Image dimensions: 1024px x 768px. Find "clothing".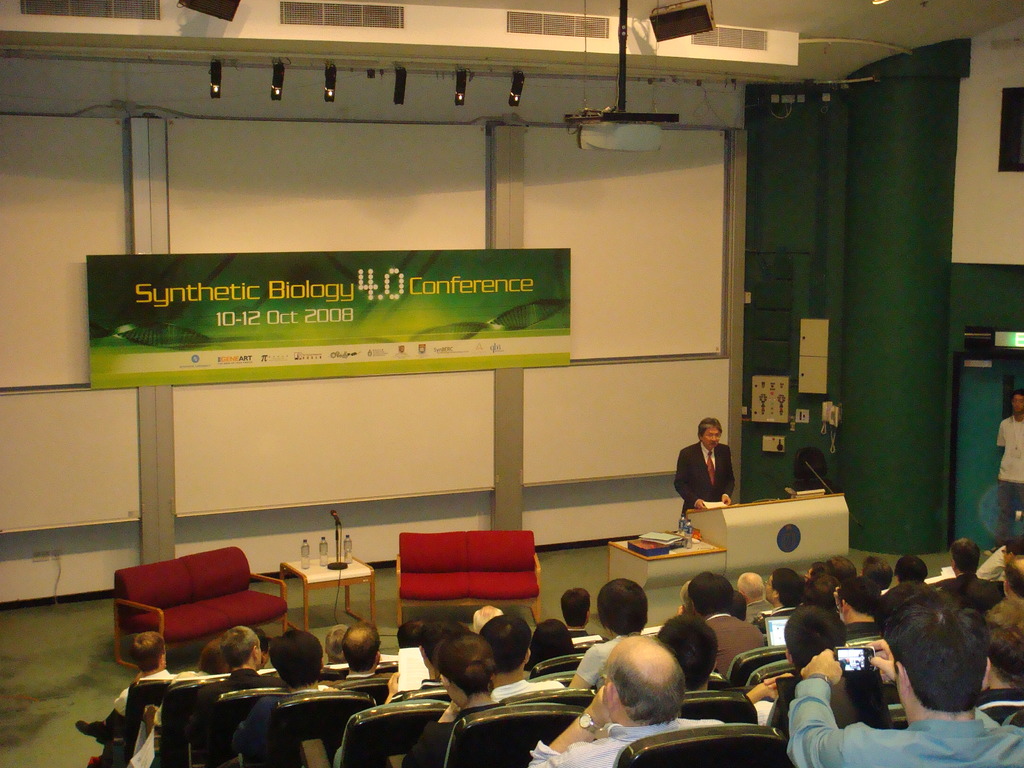
pyautogui.locateOnScreen(92, 664, 193, 764).
